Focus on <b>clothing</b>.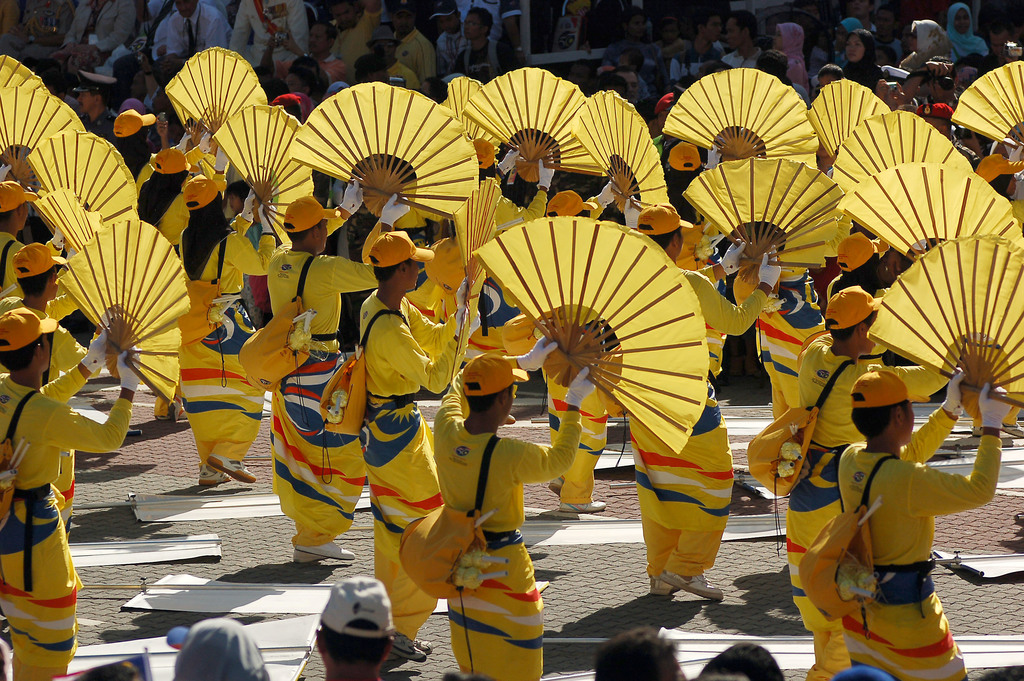
Focused at pyautogui.locateOnScreen(161, 192, 184, 426).
